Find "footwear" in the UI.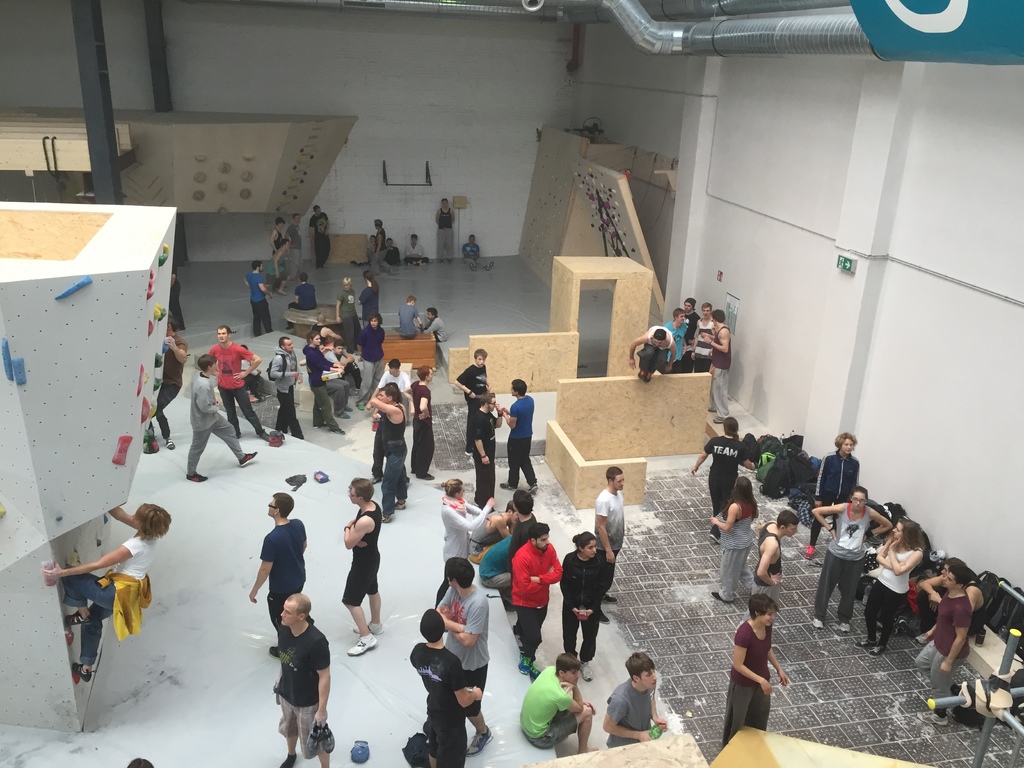
UI element at (left=345, top=634, right=376, bottom=655).
